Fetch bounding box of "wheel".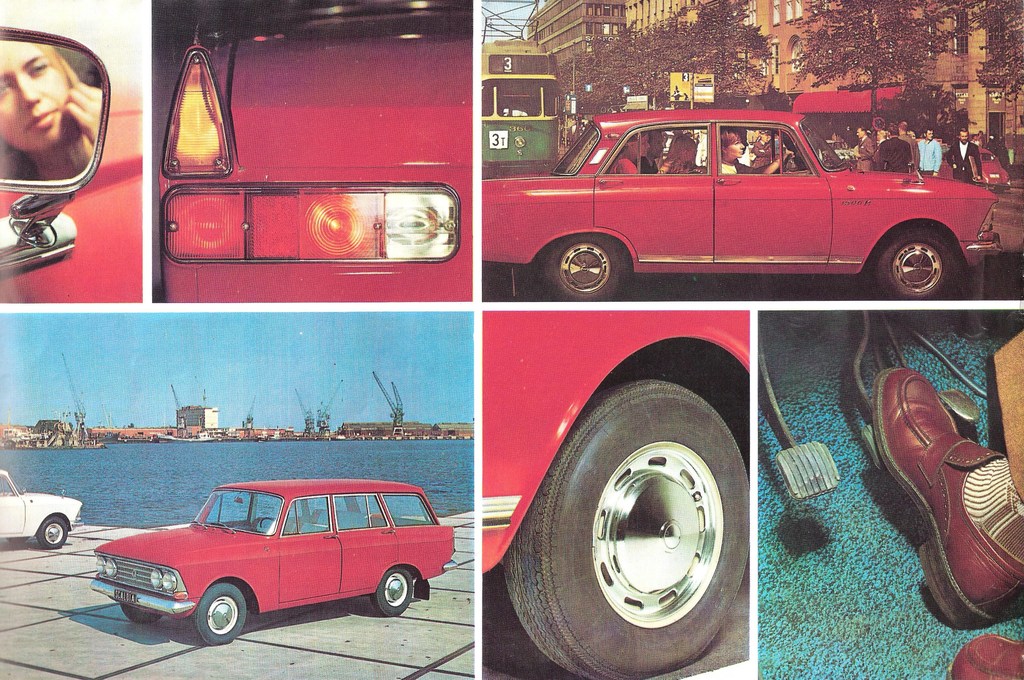
Bbox: select_region(362, 565, 412, 623).
